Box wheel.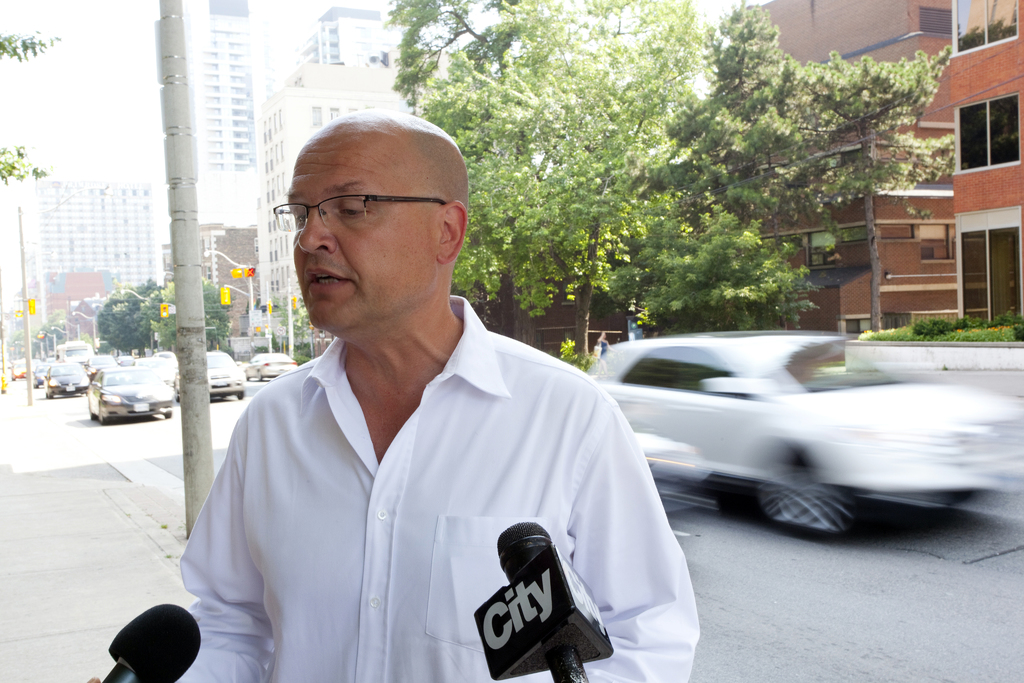
rect(89, 408, 97, 420).
